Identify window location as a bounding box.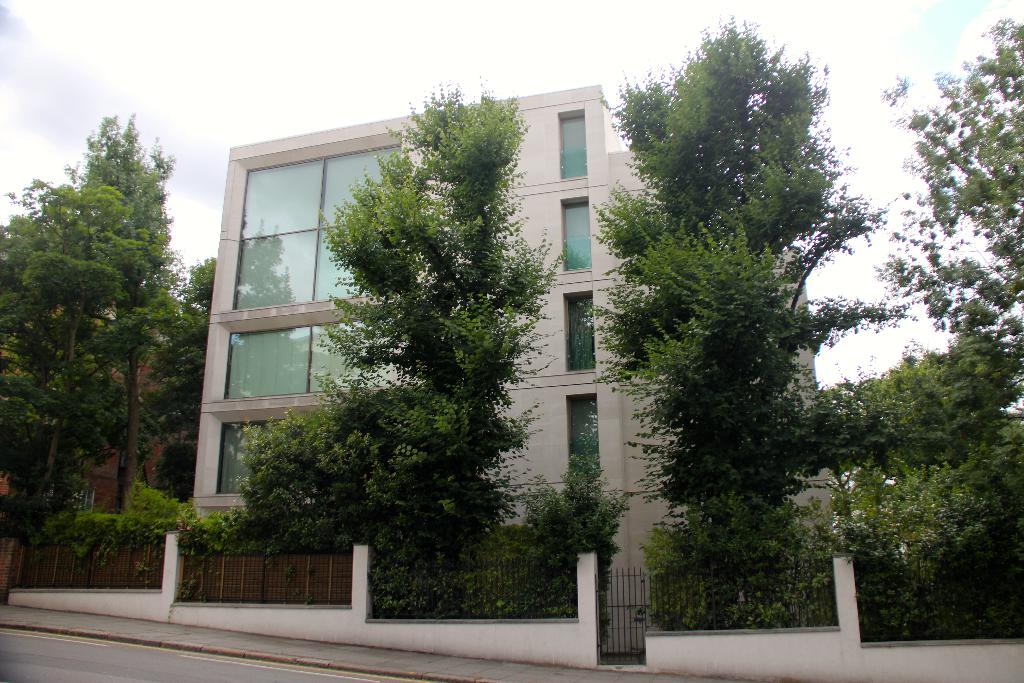
[556,117,591,181].
